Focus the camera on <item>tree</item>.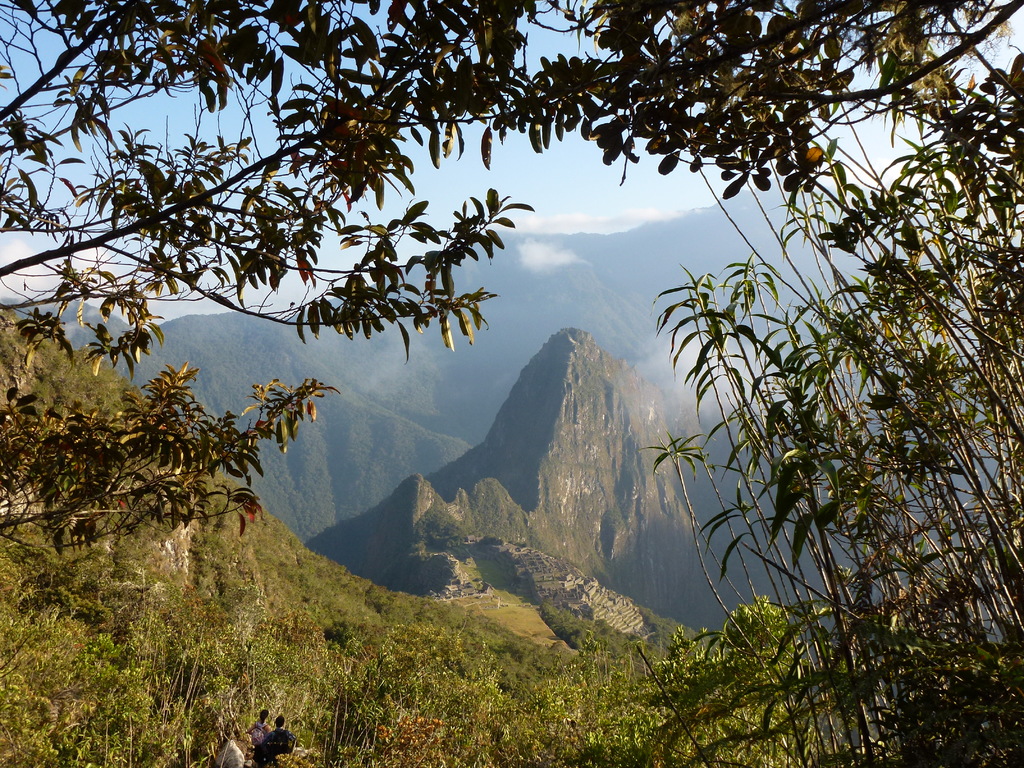
Focus region: pyautogui.locateOnScreen(0, 0, 1022, 558).
